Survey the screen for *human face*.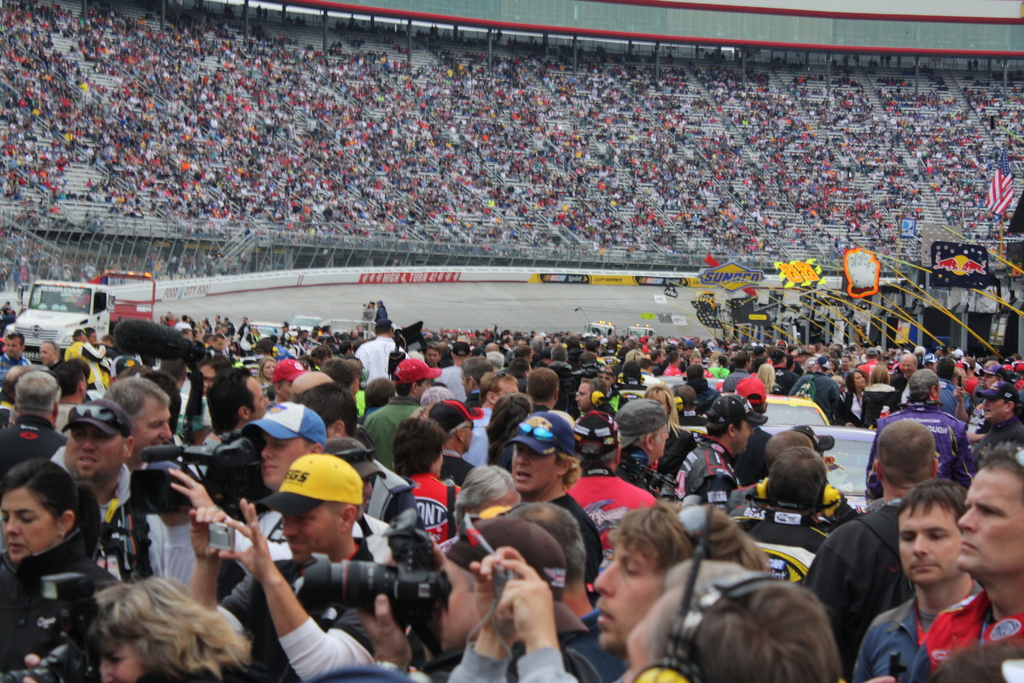
Survey found: [250, 377, 268, 419].
